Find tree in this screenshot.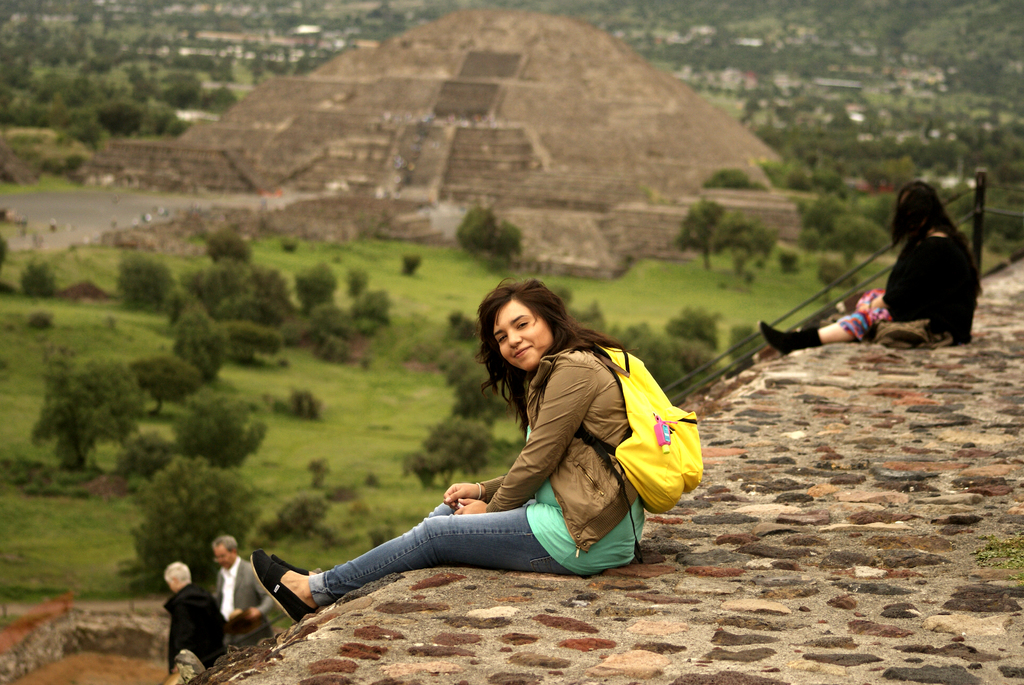
The bounding box for tree is rect(114, 261, 168, 308).
